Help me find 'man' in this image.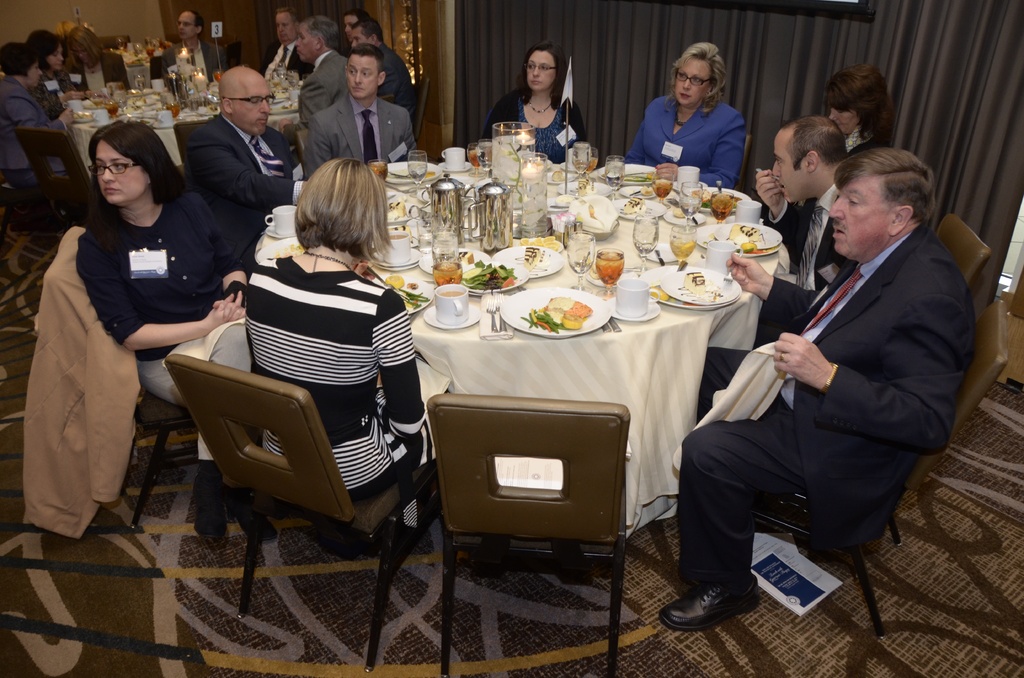
Found it: 179 67 305 262.
